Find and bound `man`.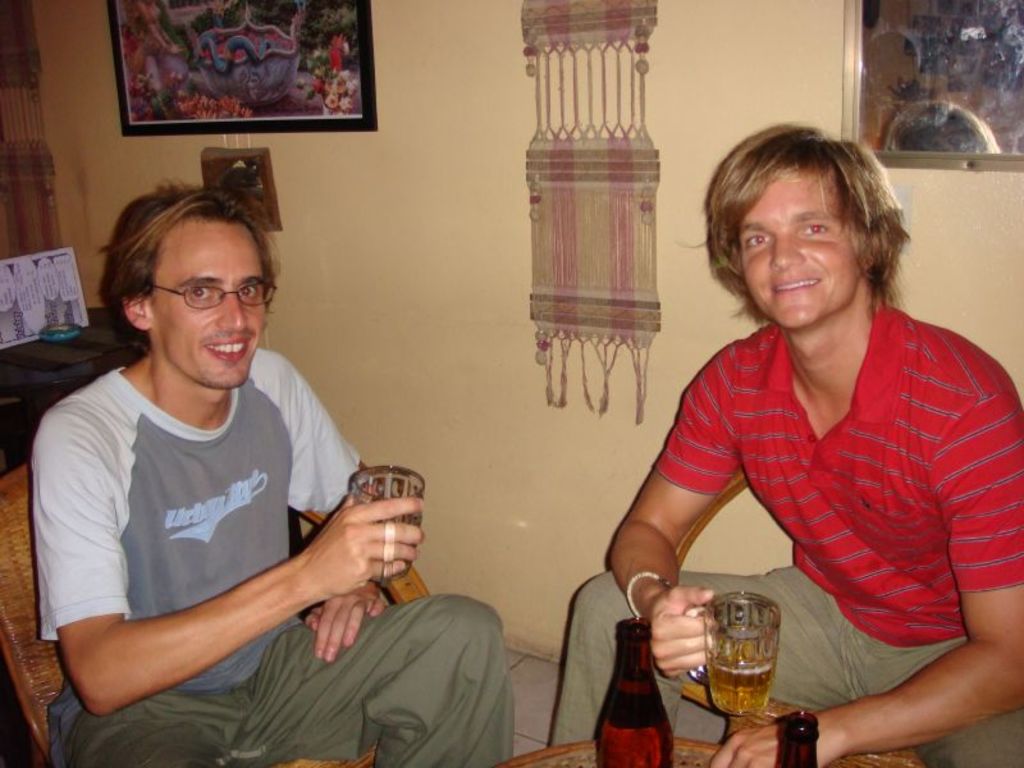
Bound: select_region(549, 125, 1023, 767).
